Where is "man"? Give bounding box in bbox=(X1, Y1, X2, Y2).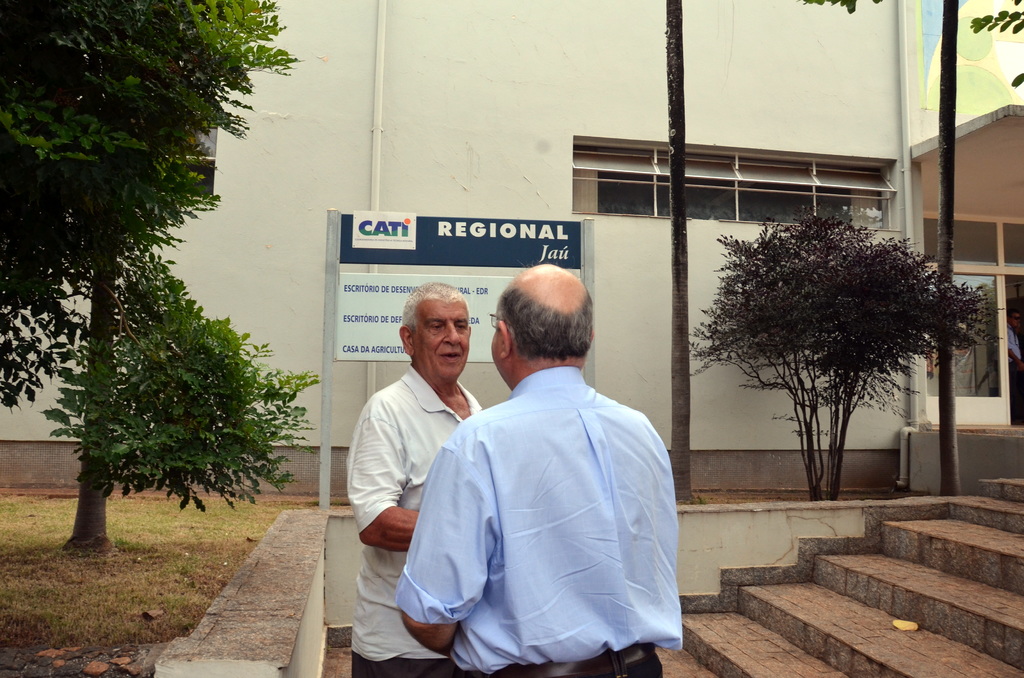
bbox=(1009, 300, 1023, 420).
